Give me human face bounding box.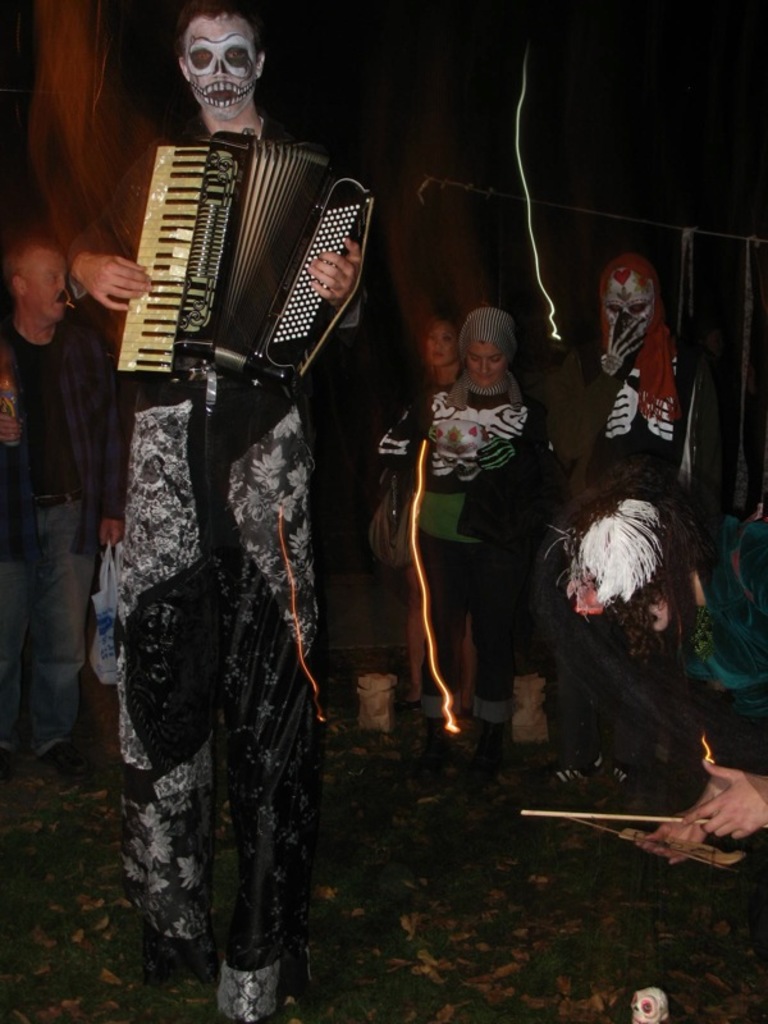
[left=599, top=278, right=652, bottom=323].
